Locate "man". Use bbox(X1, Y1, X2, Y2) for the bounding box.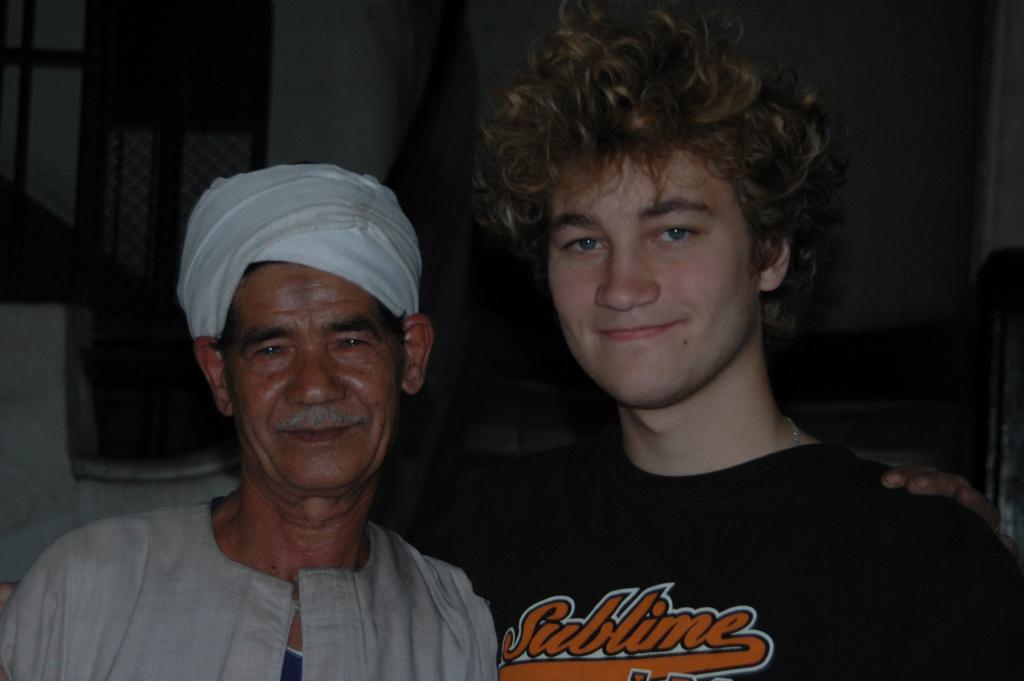
bbox(4, 159, 507, 679).
